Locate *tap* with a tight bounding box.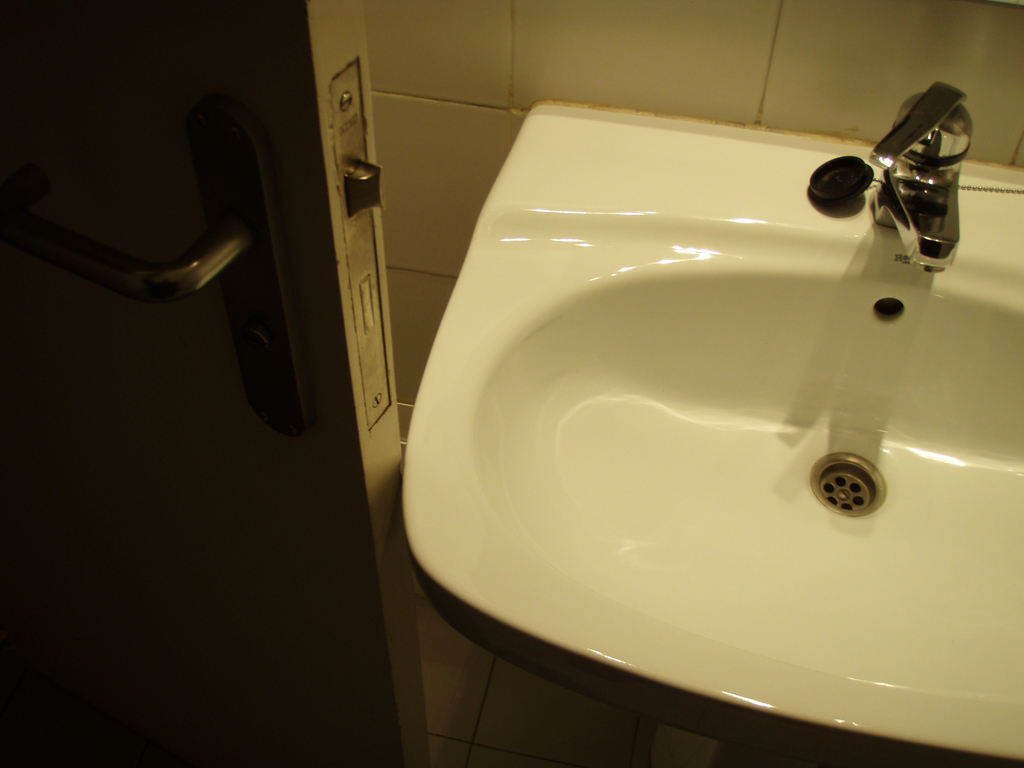
[866, 80, 961, 274].
